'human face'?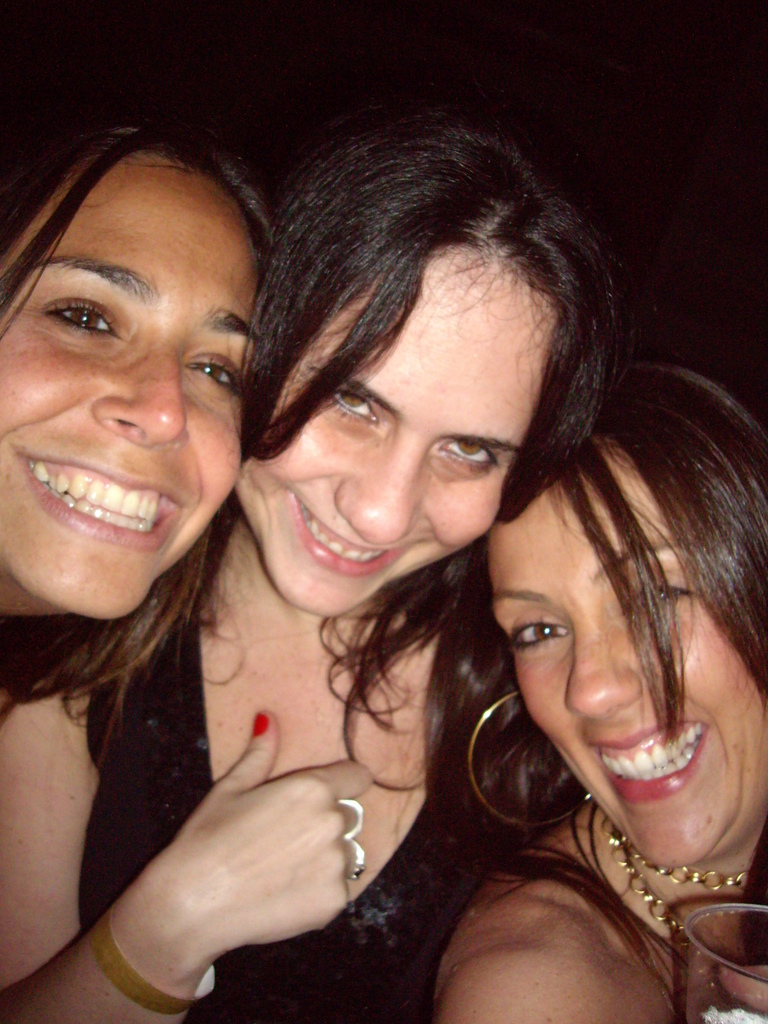
rect(236, 243, 564, 620)
